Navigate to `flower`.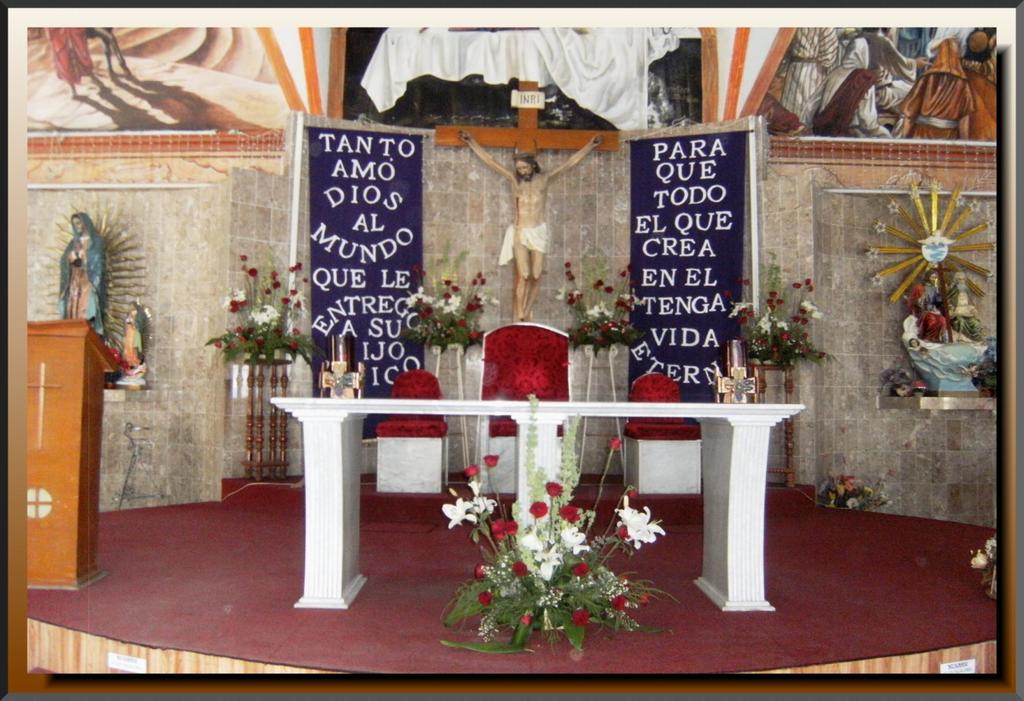
Navigation target: box=[611, 436, 621, 447].
